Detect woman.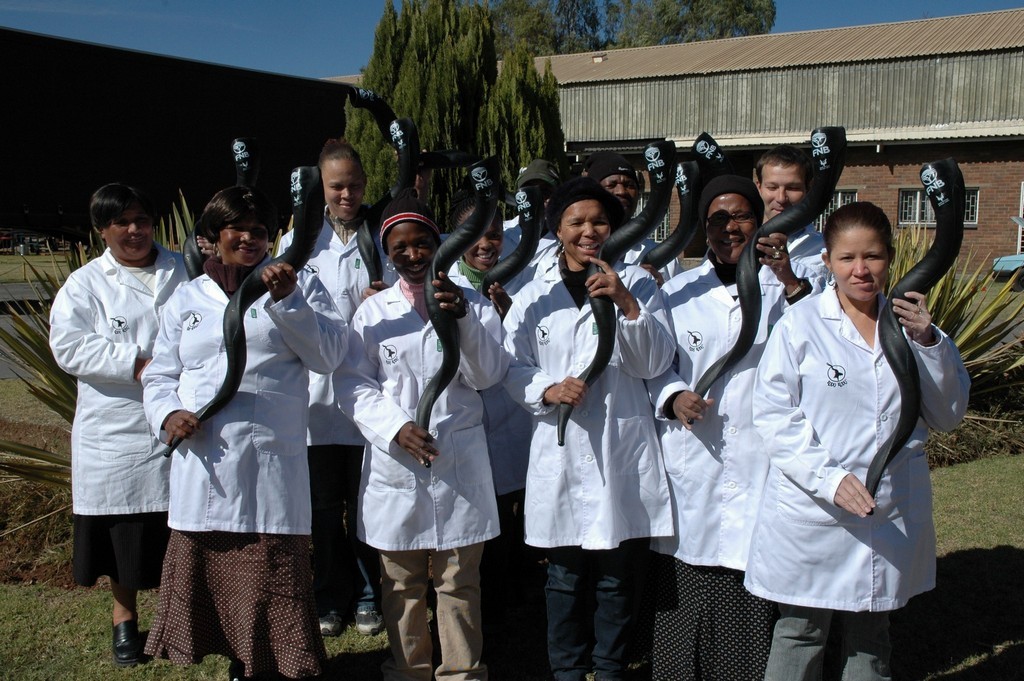
Detected at pyautogui.locateOnScreen(499, 173, 682, 680).
